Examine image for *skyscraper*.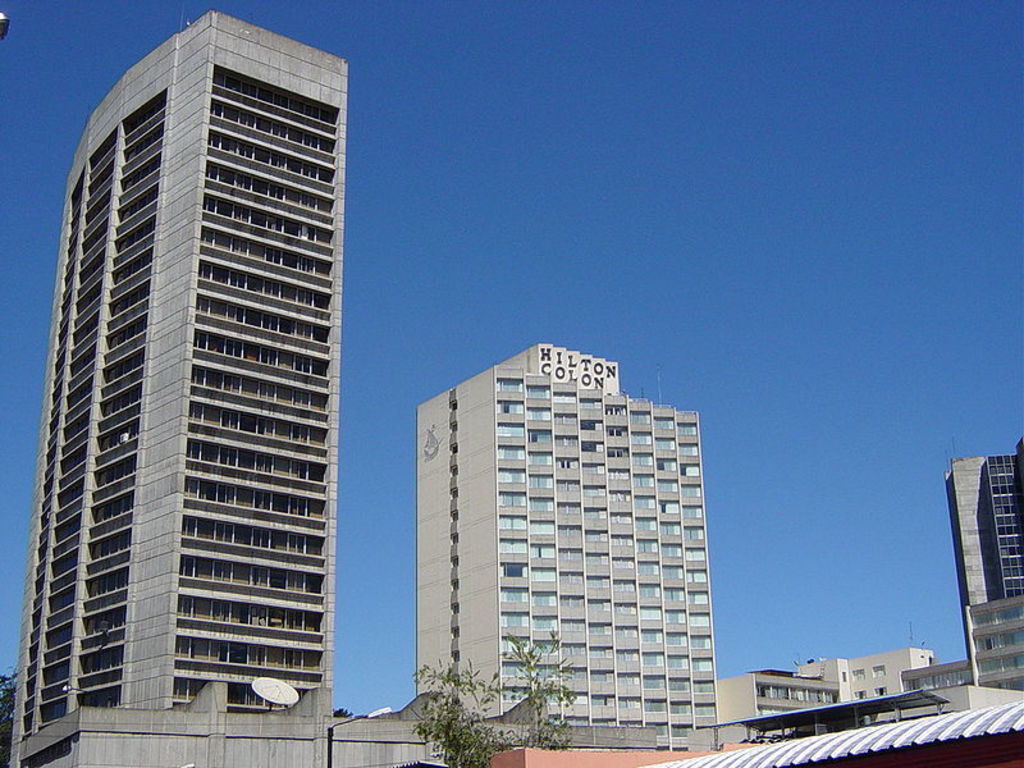
Examination result: BBox(932, 429, 1023, 722).
